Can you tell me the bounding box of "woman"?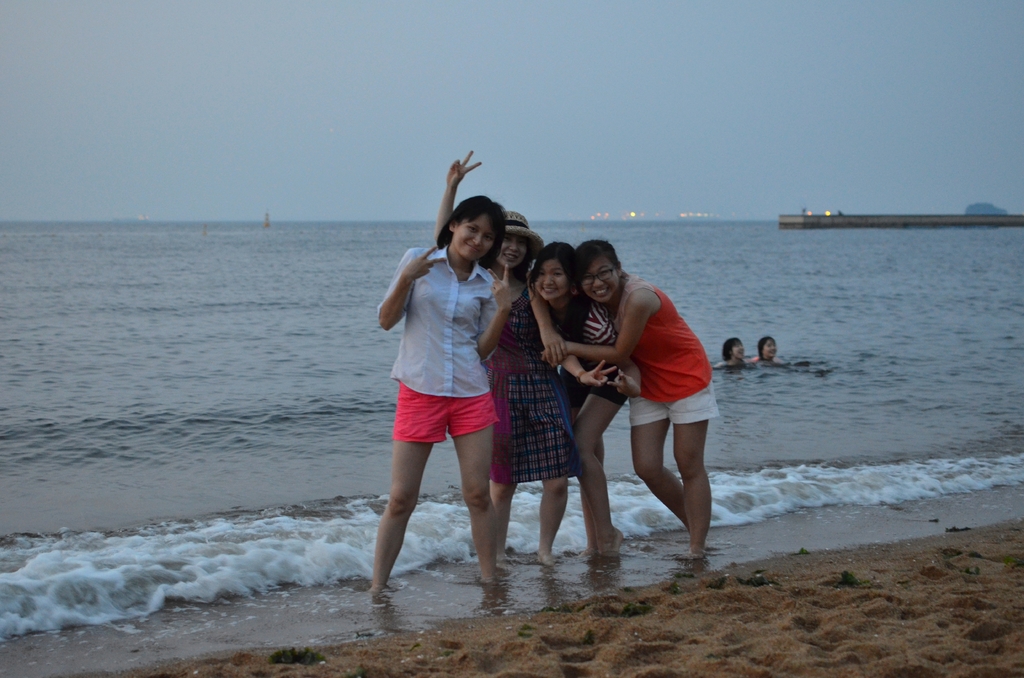
[x1=429, y1=147, x2=542, y2=286].
